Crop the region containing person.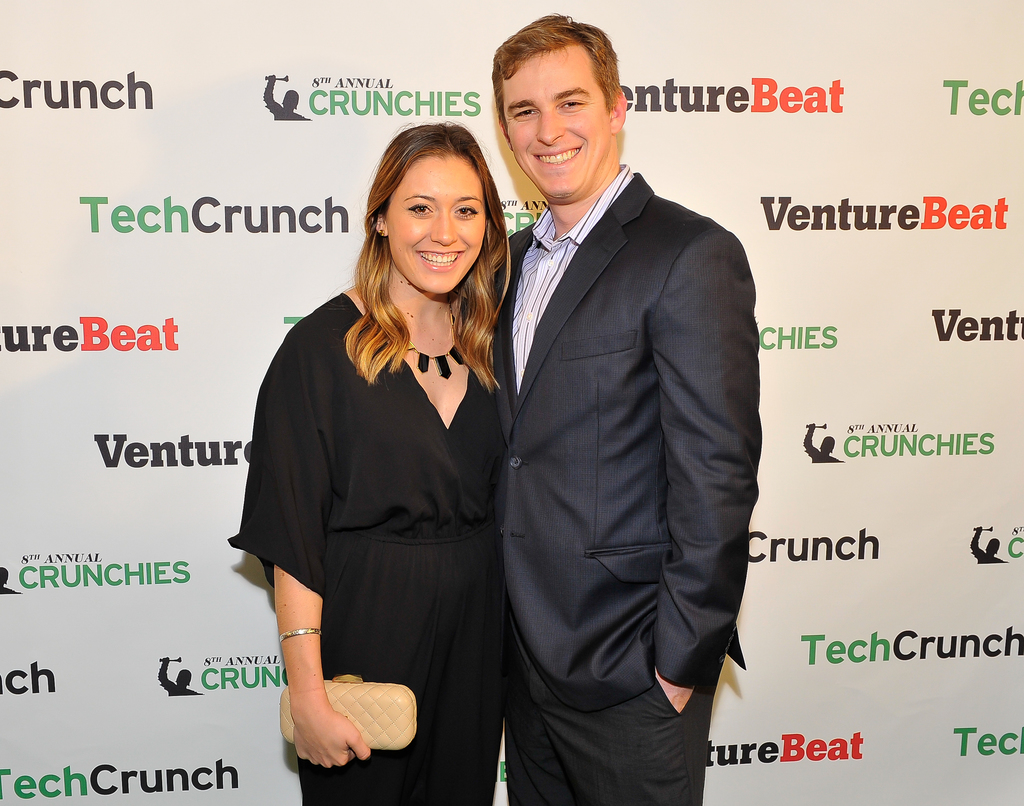
Crop region: [968,528,1006,563].
